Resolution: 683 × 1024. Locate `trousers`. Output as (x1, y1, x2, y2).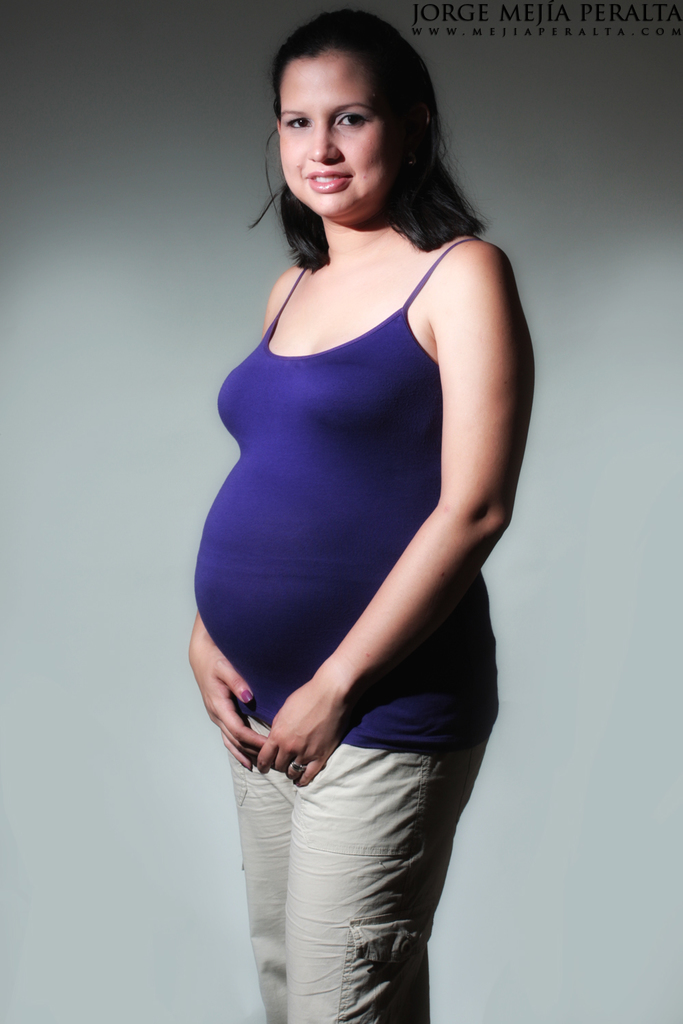
(224, 668, 497, 1002).
